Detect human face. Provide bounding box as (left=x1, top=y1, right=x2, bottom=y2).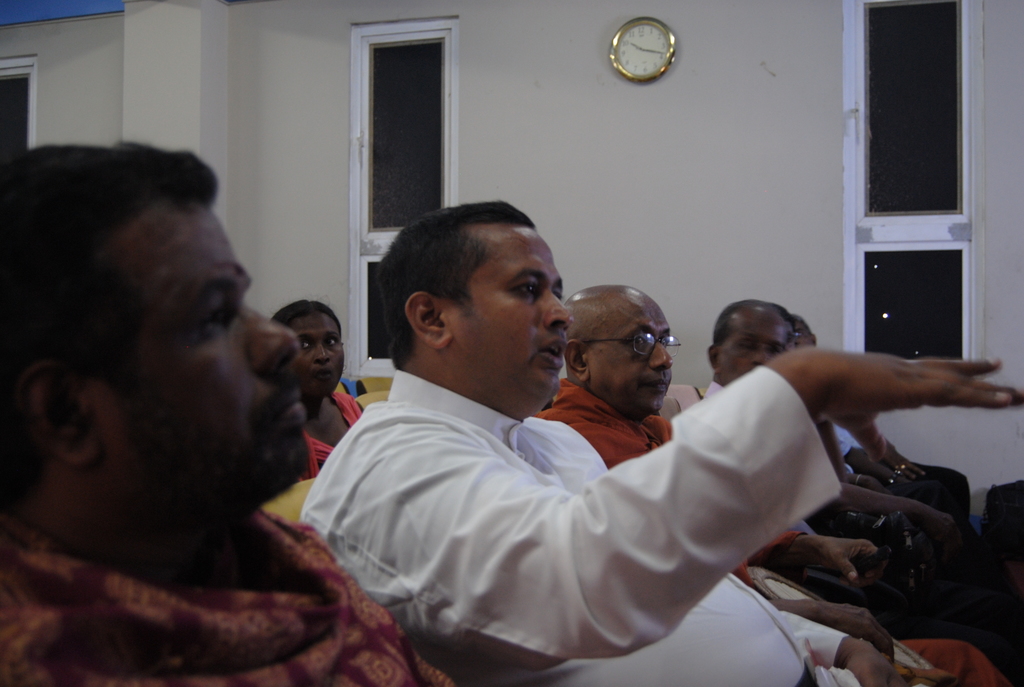
(left=451, top=235, right=572, bottom=417).
